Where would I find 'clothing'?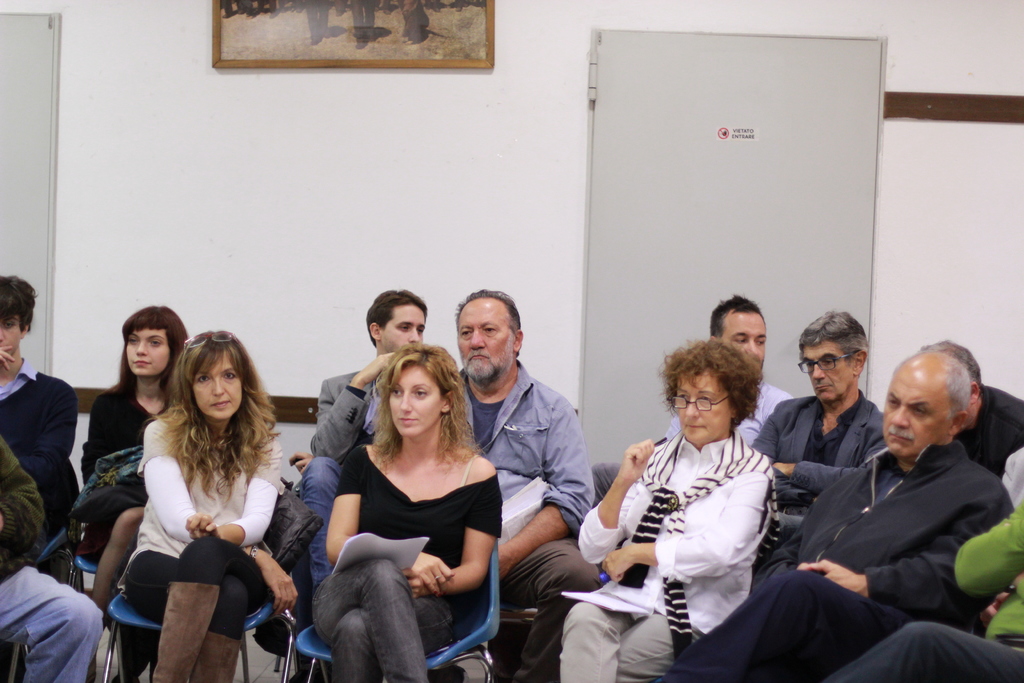
At 292/0/305/8.
